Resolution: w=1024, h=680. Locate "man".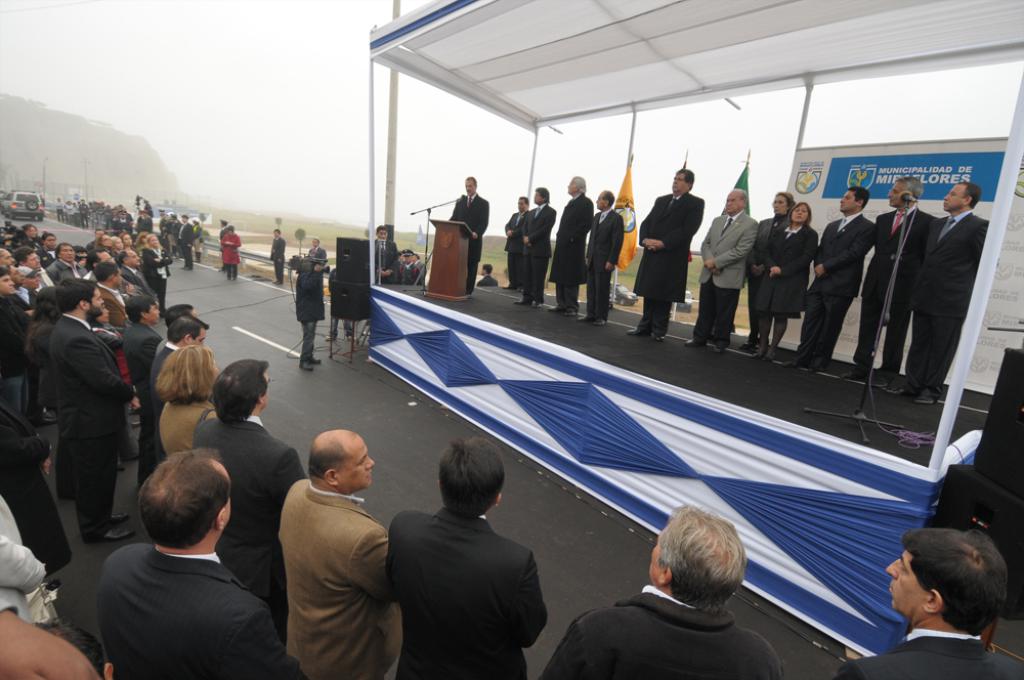
BBox(296, 256, 319, 372).
